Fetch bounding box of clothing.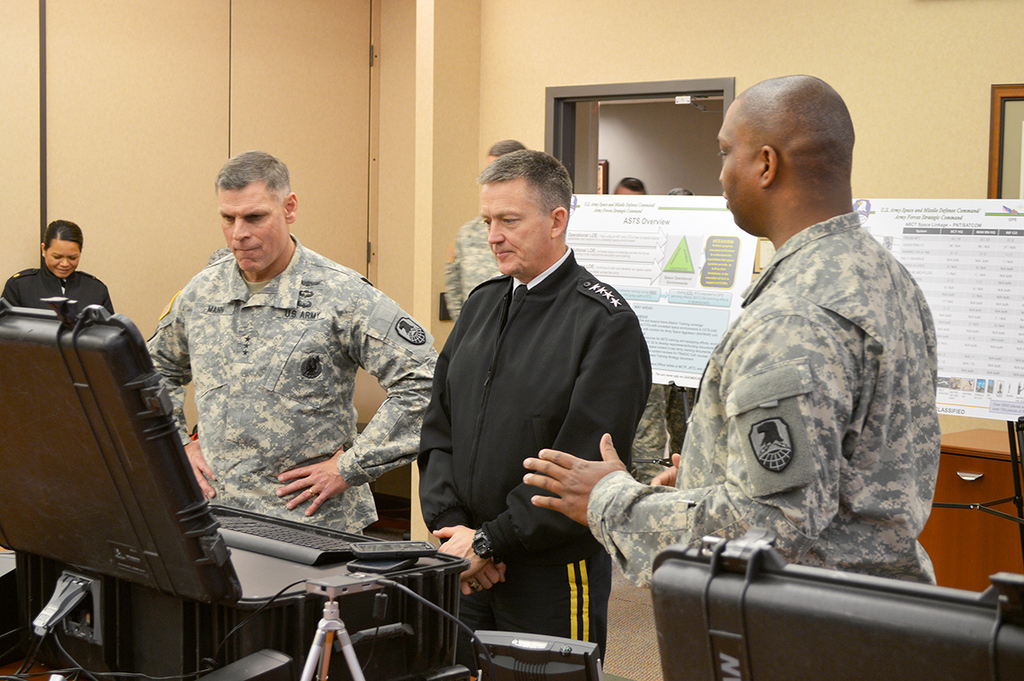
Bbox: <region>589, 208, 941, 584</region>.
